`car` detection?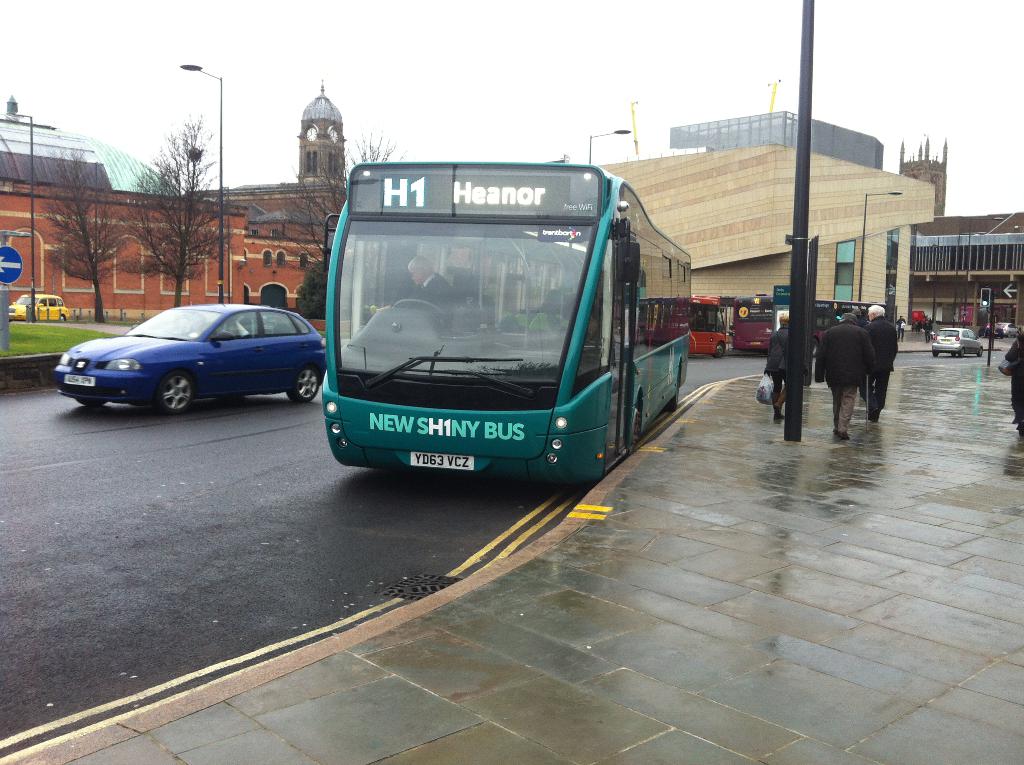
bbox(932, 326, 984, 360)
